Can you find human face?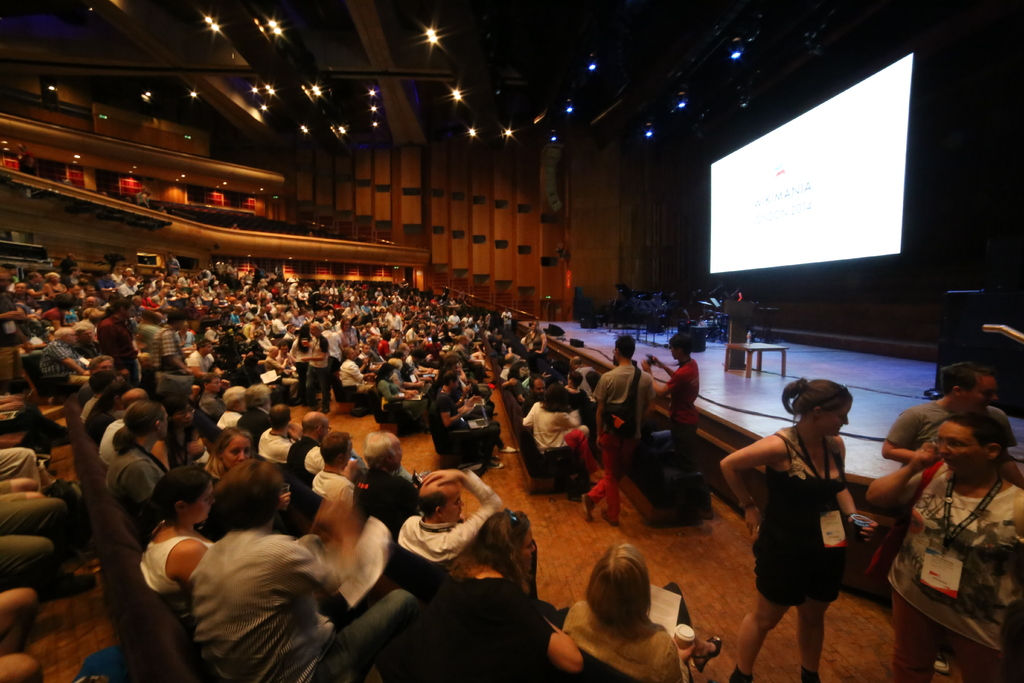
Yes, bounding box: bbox=(820, 398, 851, 439).
